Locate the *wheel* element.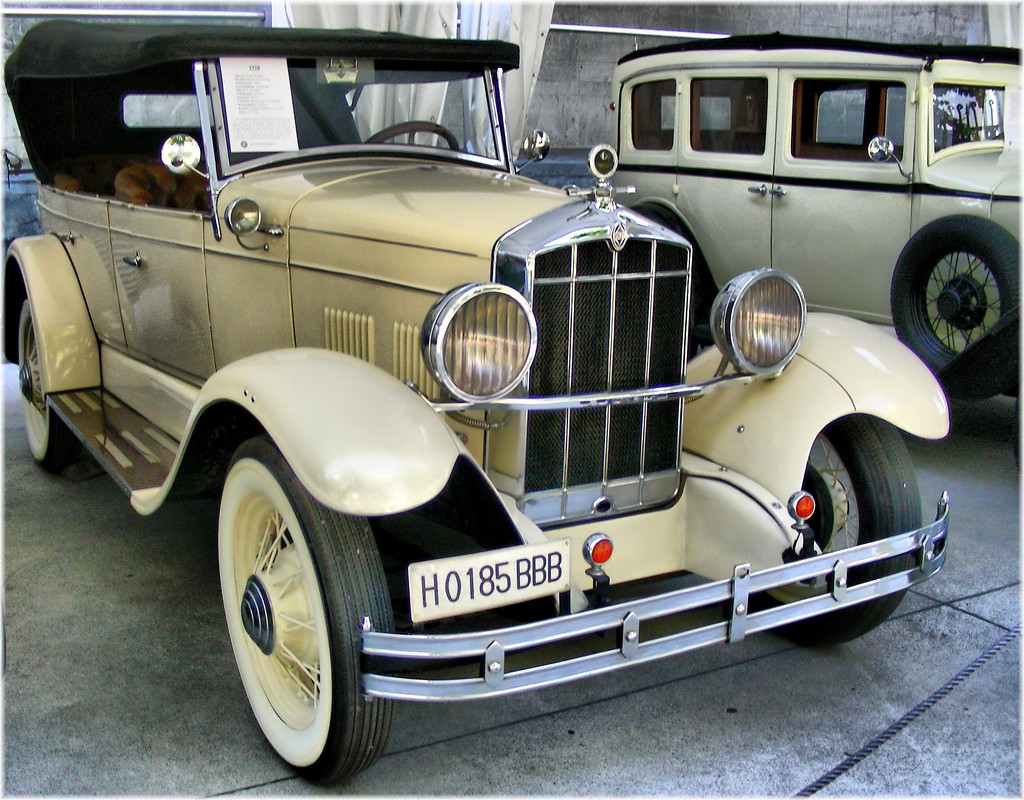
Element bbox: rect(221, 461, 352, 769).
